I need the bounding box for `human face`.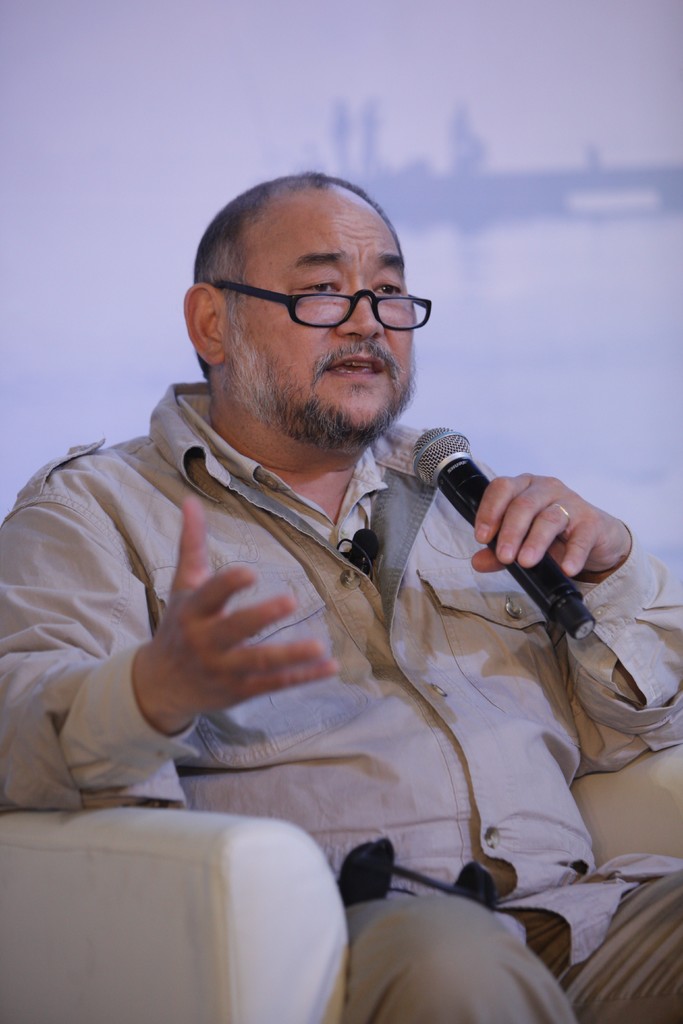
Here it is: {"left": 217, "top": 188, "right": 415, "bottom": 452}.
